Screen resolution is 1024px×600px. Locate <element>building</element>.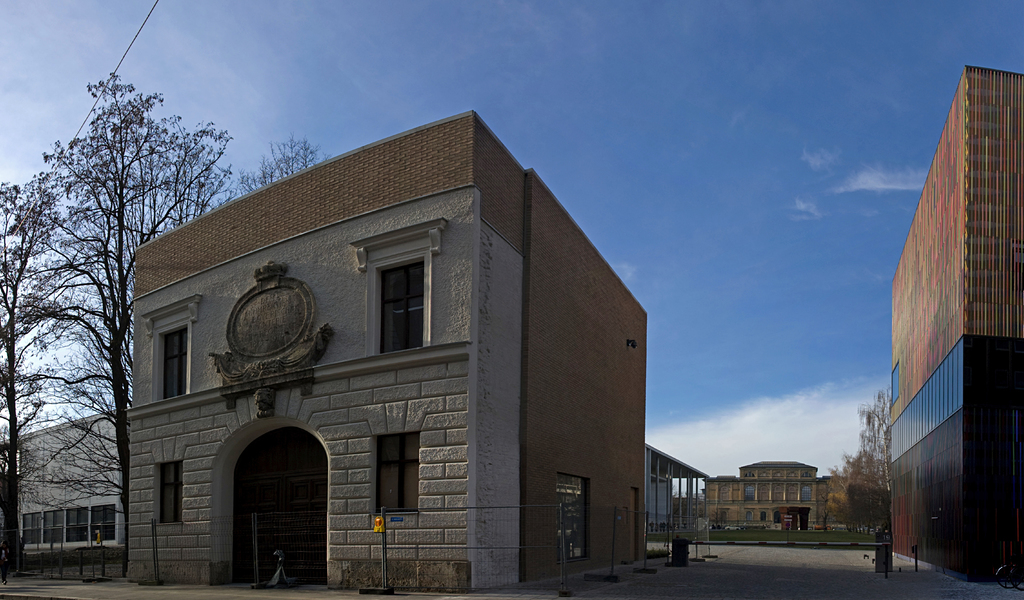
893:66:1023:579.
